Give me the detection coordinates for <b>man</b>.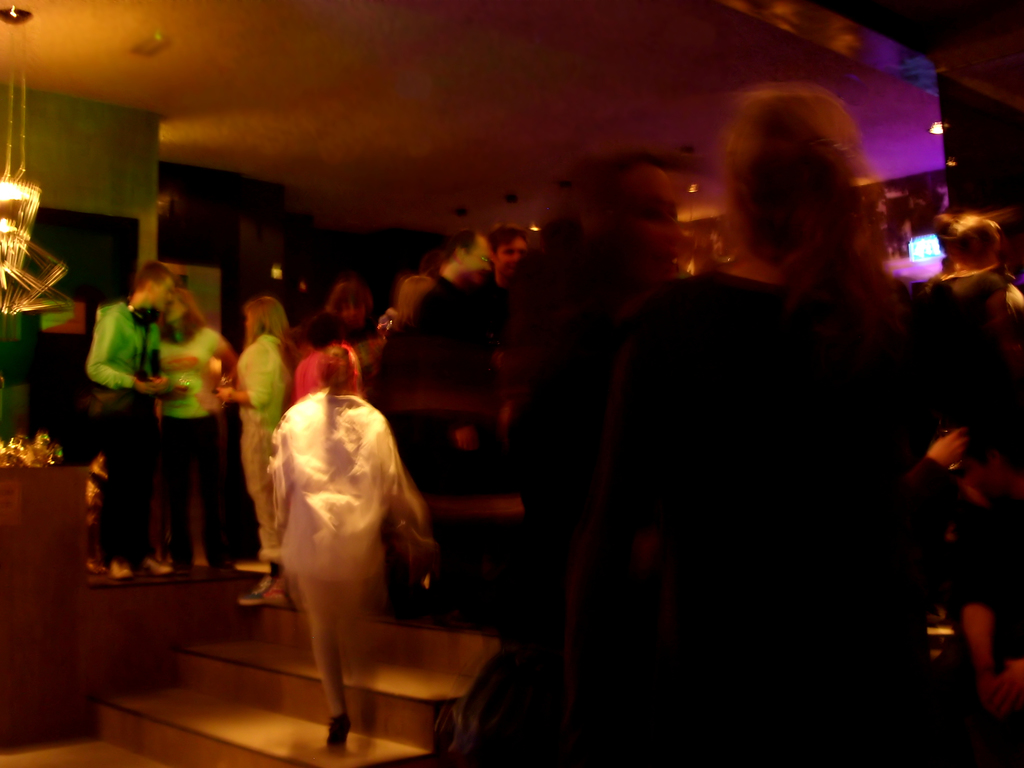
pyautogui.locateOnScreen(106, 266, 188, 580).
